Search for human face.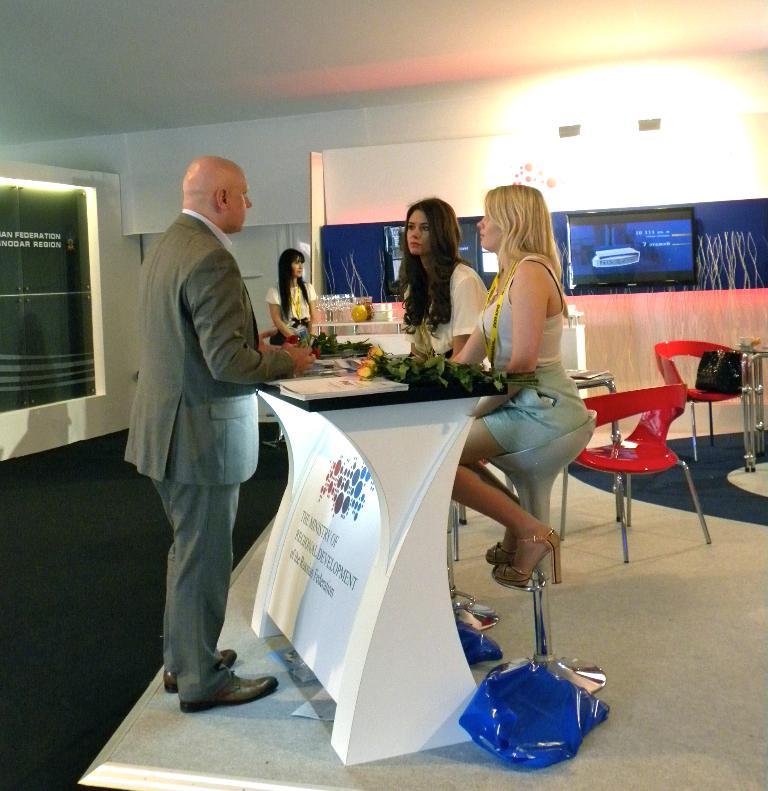
Found at x1=407 y1=210 x2=429 y2=253.
